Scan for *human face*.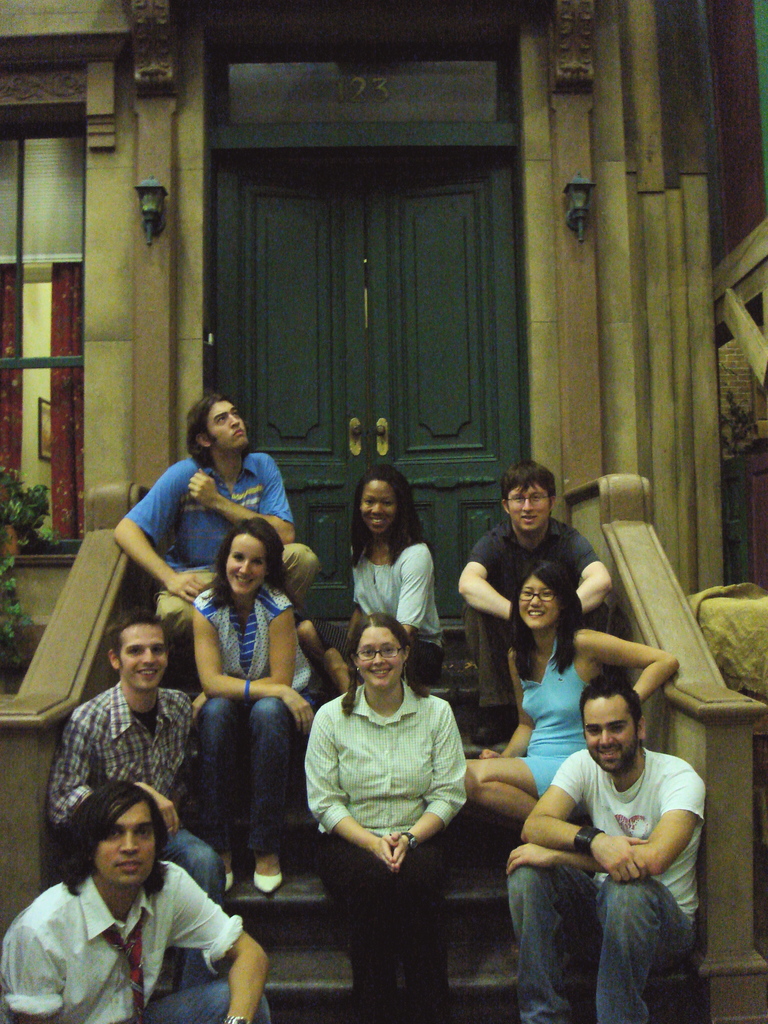
Scan result: {"left": 209, "top": 397, "right": 251, "bottom": 449}.
